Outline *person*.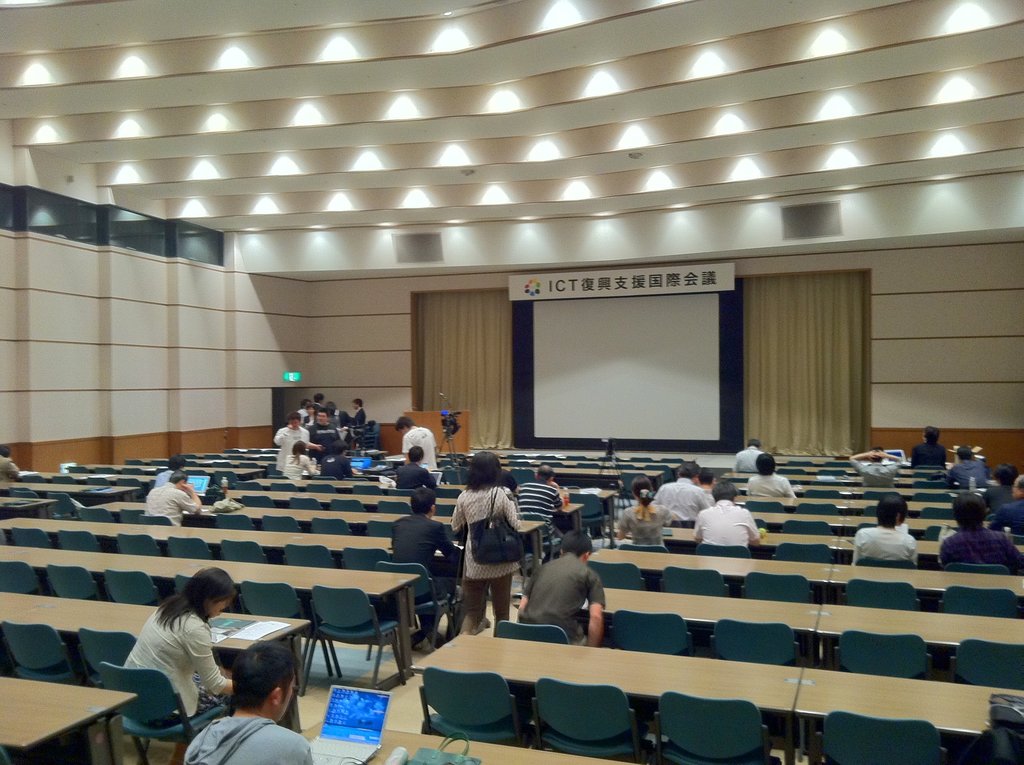
Outline: box=[182, 637, 314, 764].
